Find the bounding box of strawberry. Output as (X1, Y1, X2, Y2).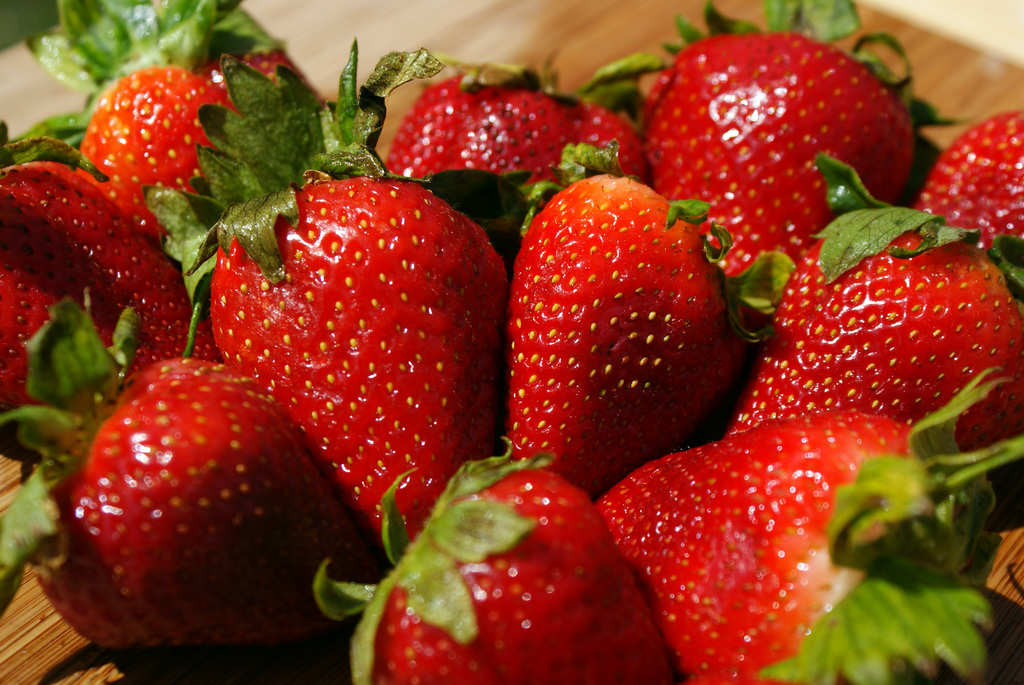
(170, 60, 512, 566).
